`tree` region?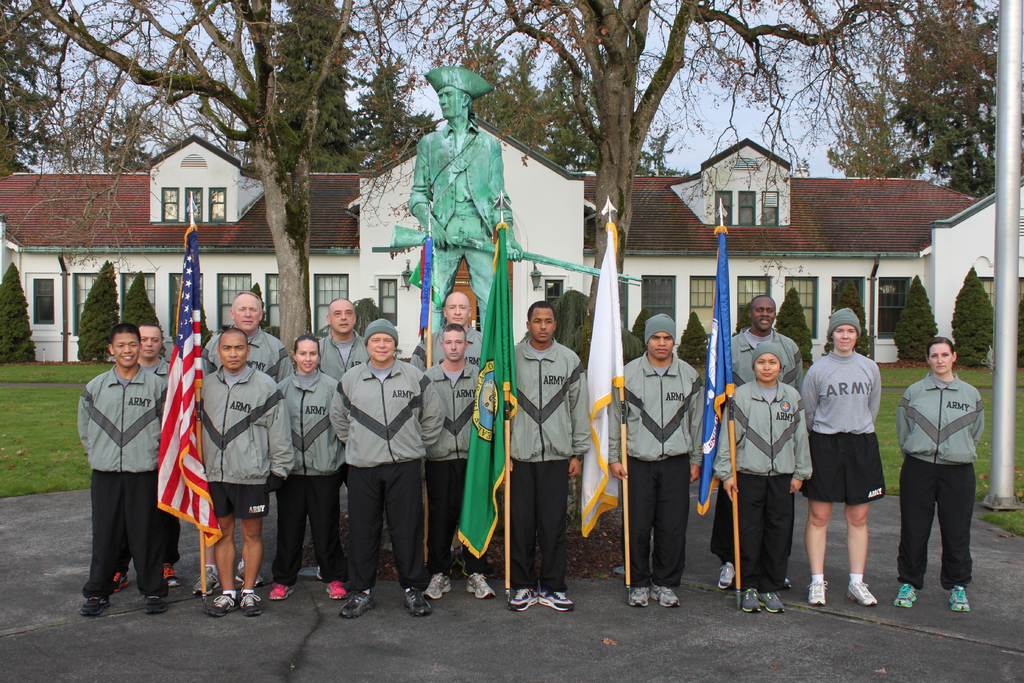
rect(0, 259, 36, 367)
